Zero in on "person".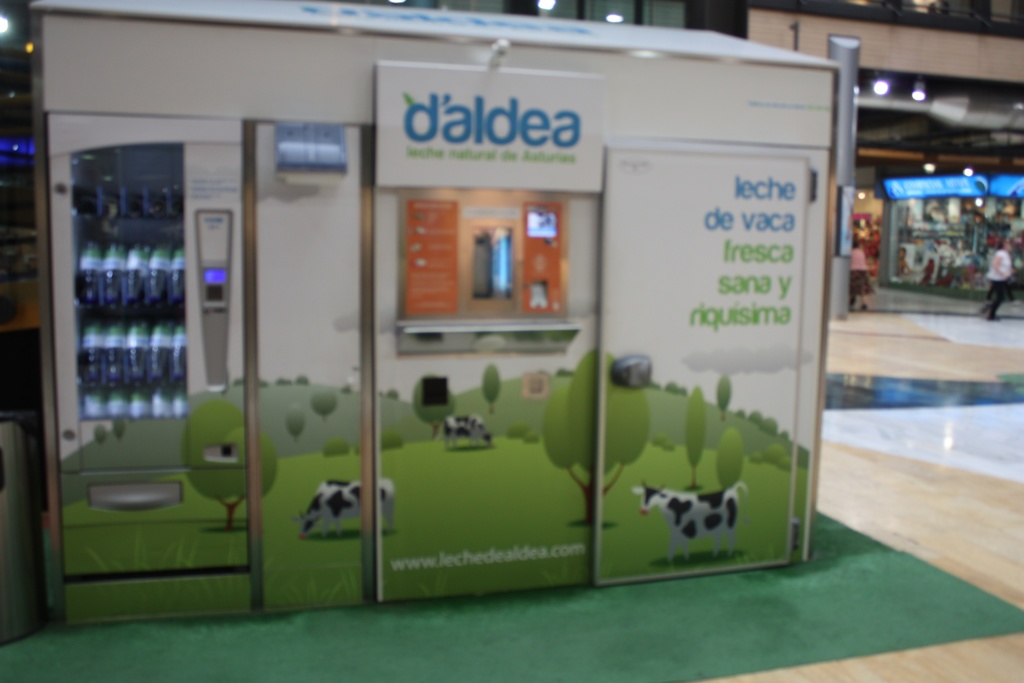
Zeroed in: <region>970, 238, 1021, 325</region>.
